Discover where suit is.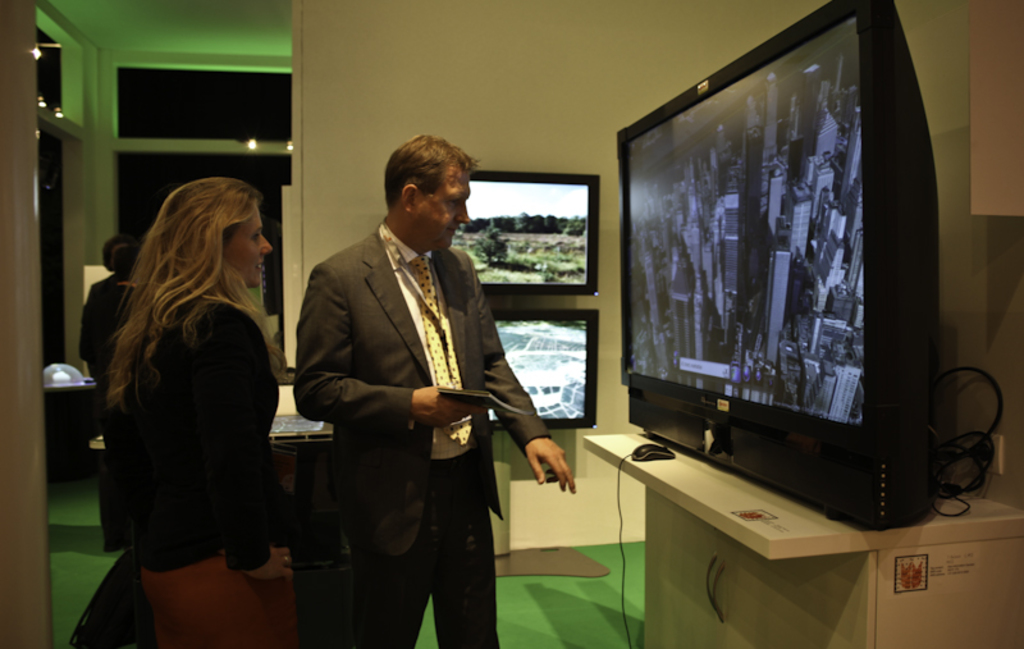
Discovered at x1=283 y1=152 x2=540 y2=632.
